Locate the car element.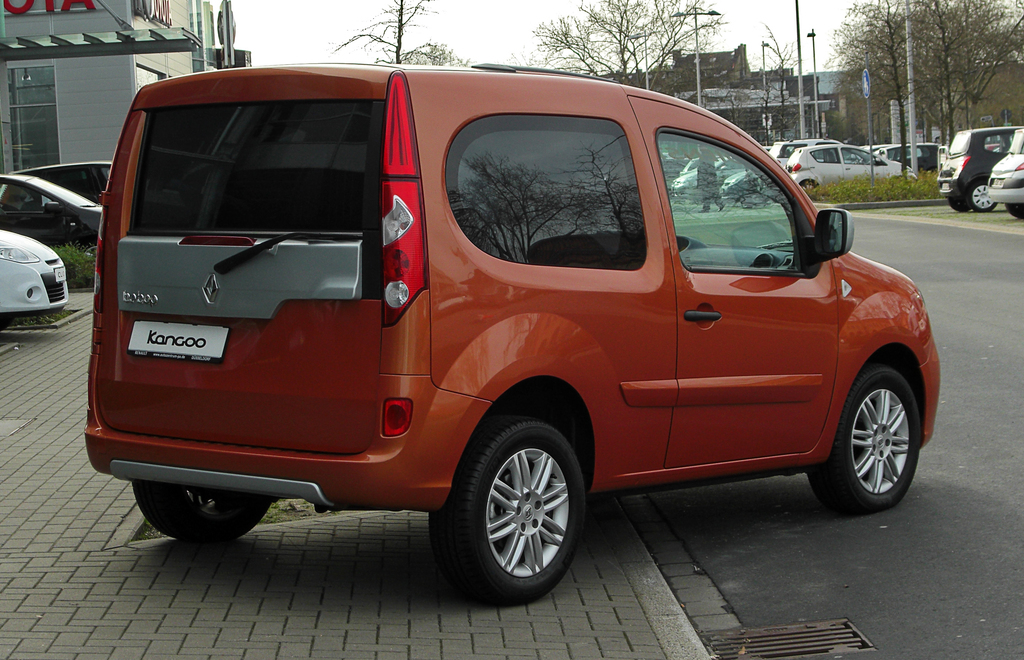
Element bbox: (985,124,1023,222).
